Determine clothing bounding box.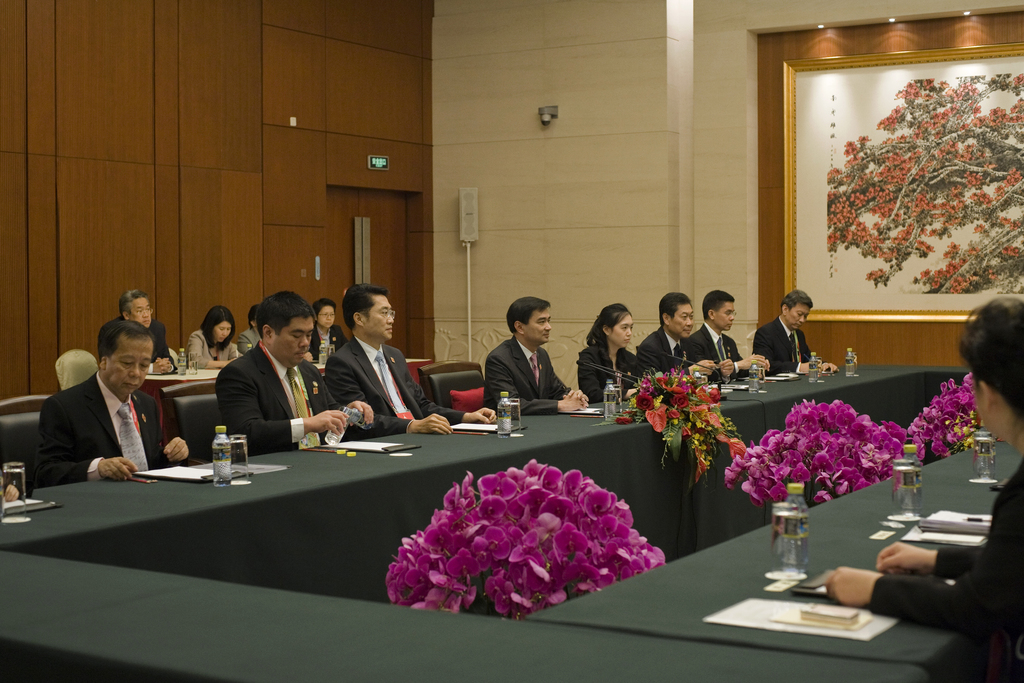
Determined: x1=236, y1=328, x2=260, y2=352.
